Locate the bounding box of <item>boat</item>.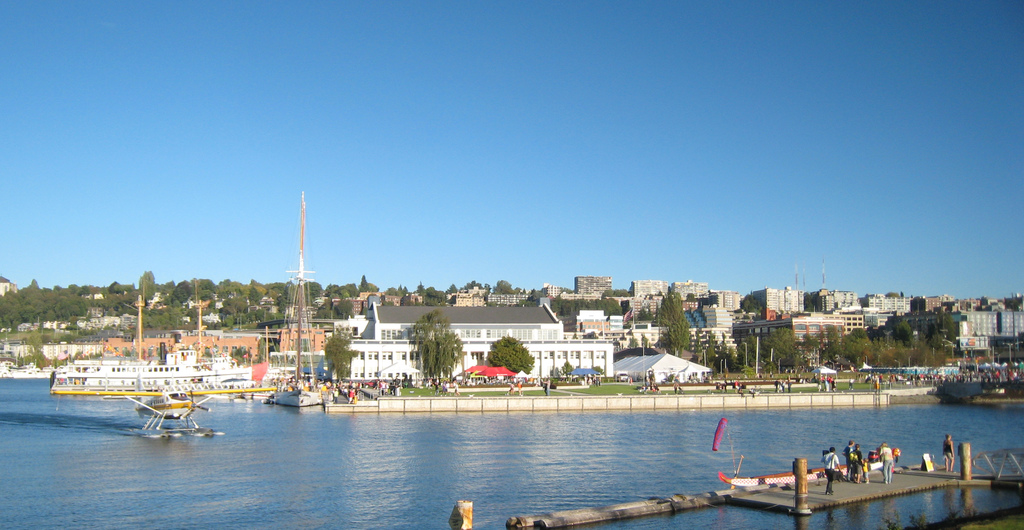
Bounding box: pyautogui.locateOnScreen(251, 190, 336, 401).
